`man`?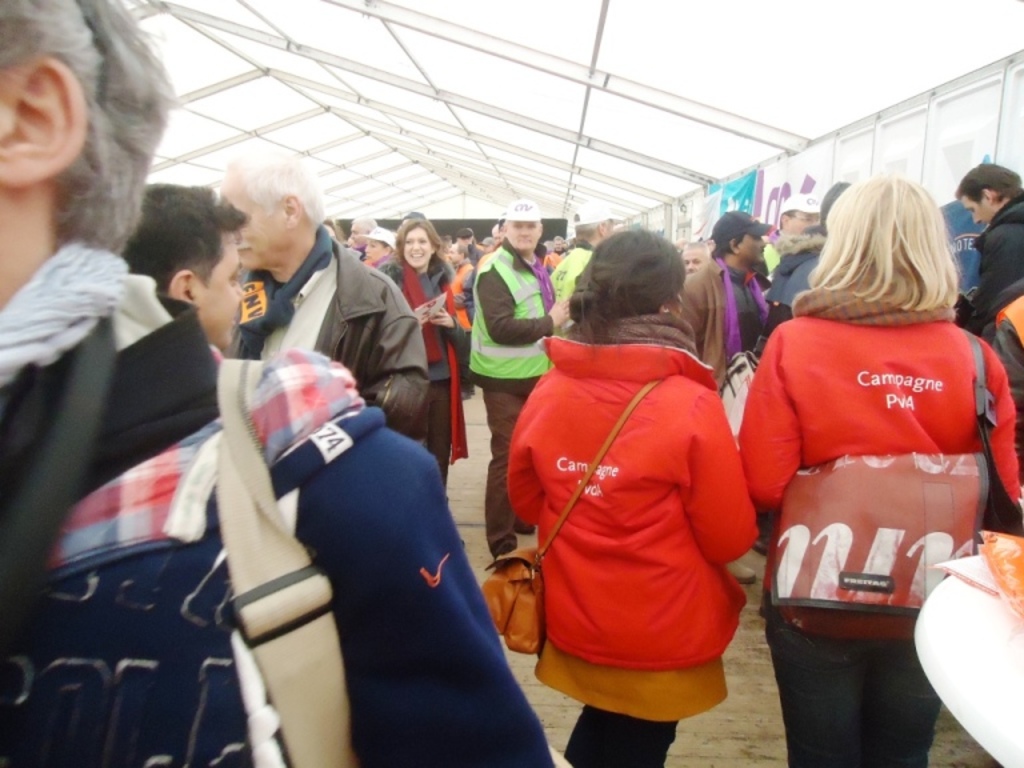
228,153,443,425
